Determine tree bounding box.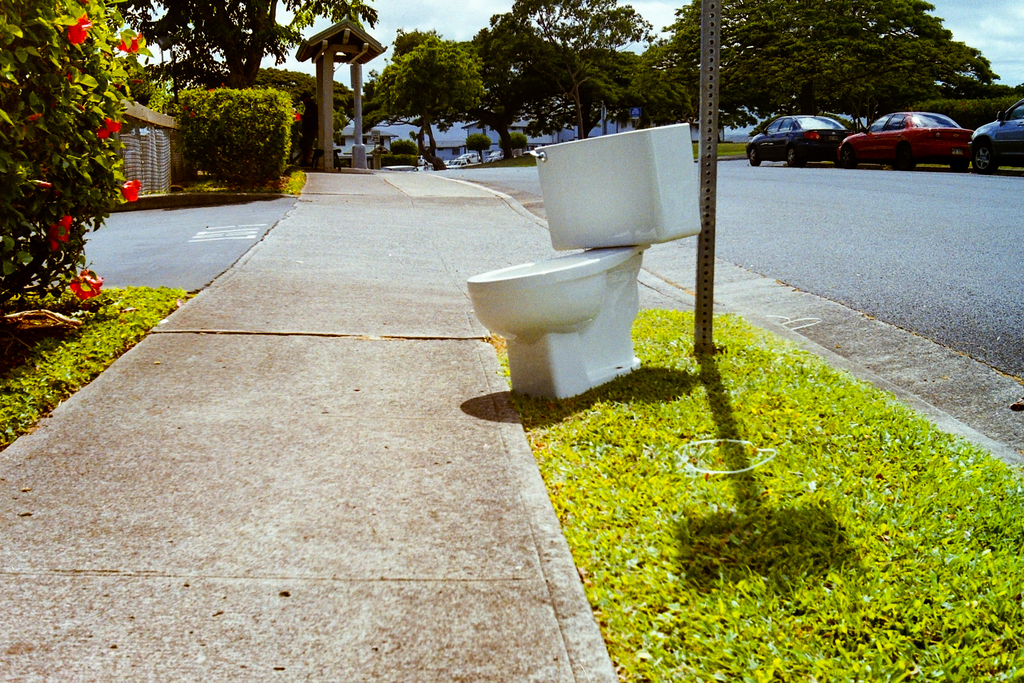
Determined: bbox=[470, 0, 640, 151].
